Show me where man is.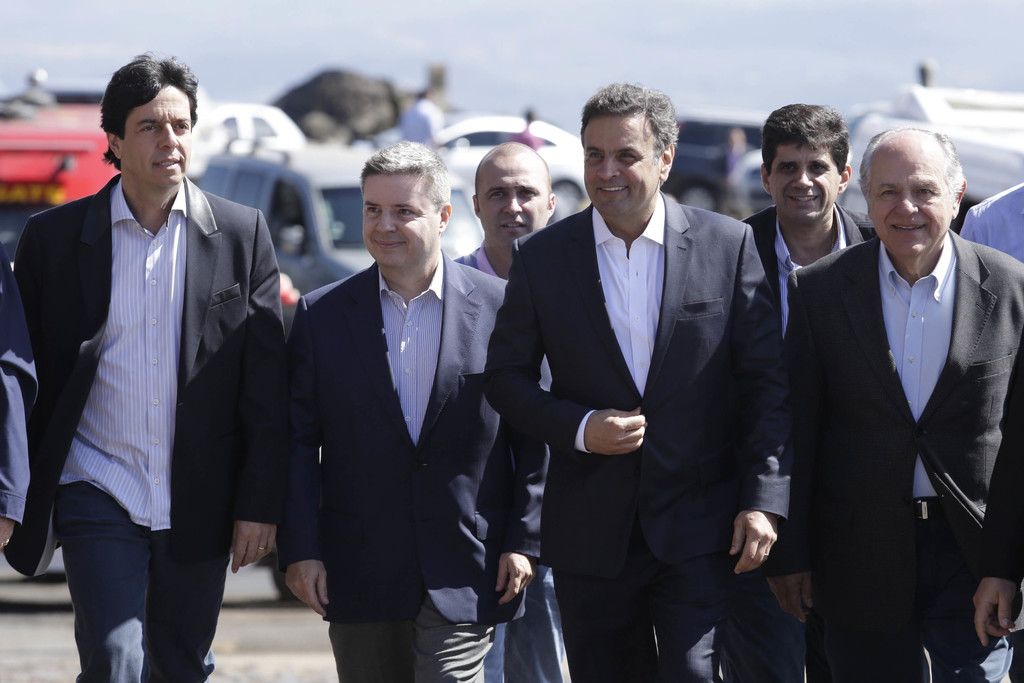
man is at <box>737,103,881,682</box>.
